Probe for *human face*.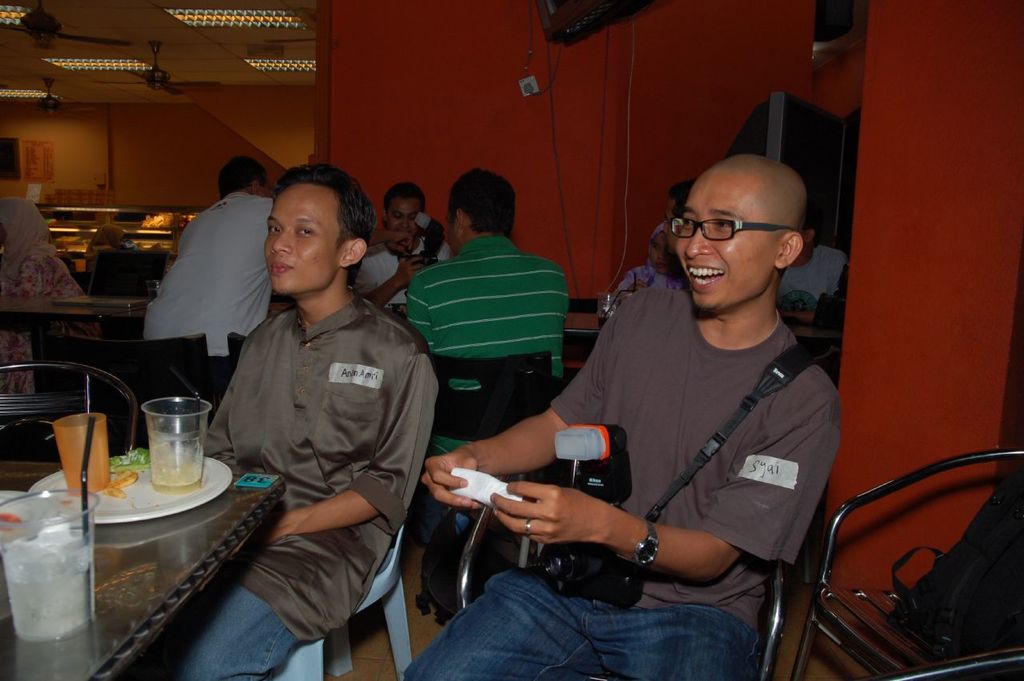
Probe result: <bbox>383, 198, 423, 244</bbox>.
